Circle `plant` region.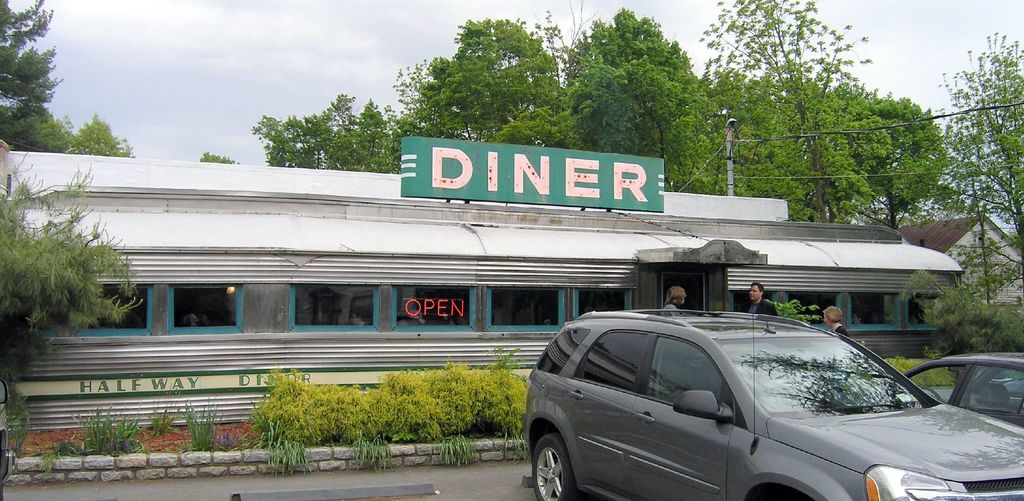
Region: 30/436/92/476.
